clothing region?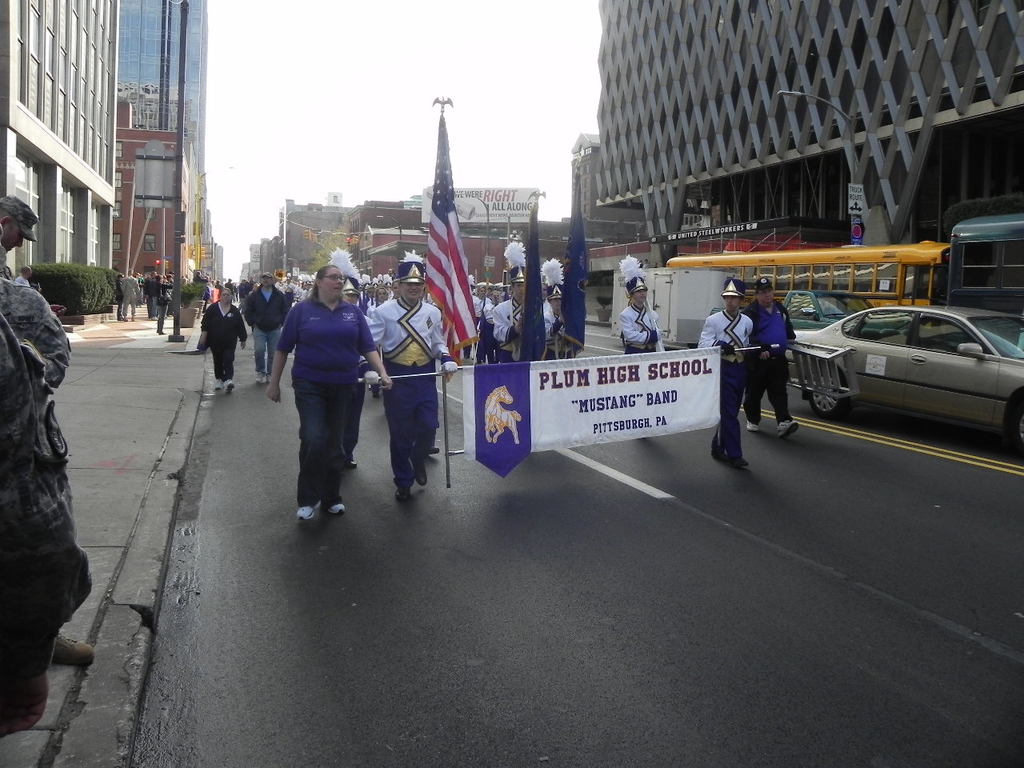
[left=622, top=303, right=662, bottom=356]
